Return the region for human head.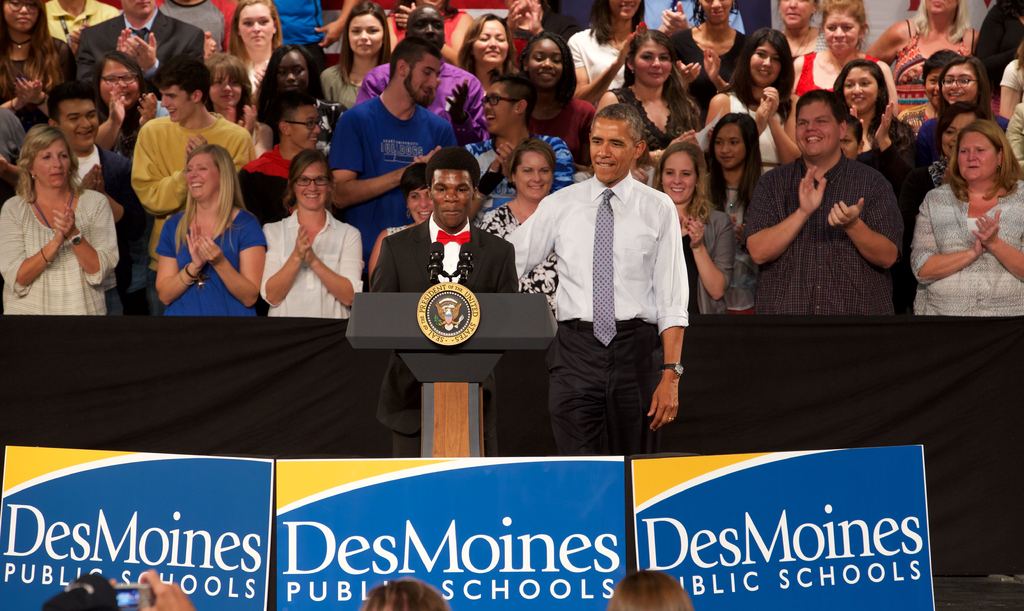
locate(355, 573, 447, 610).
